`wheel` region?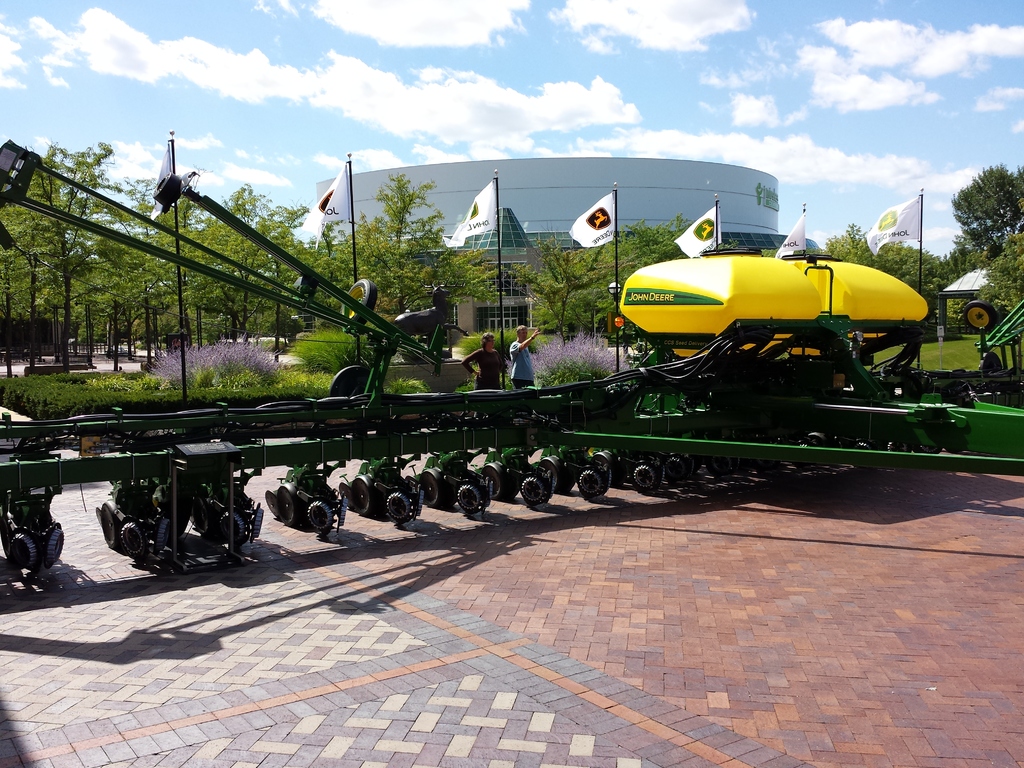
103, 500, 122, 550
